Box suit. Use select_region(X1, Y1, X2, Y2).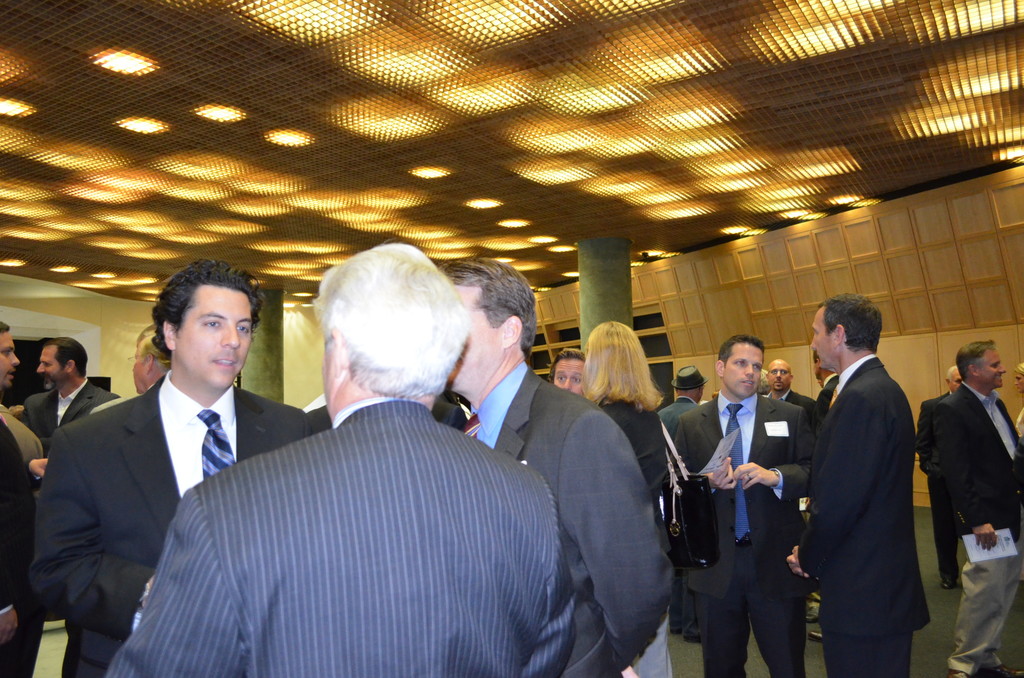
select_region(657, 398, 698, 643).
